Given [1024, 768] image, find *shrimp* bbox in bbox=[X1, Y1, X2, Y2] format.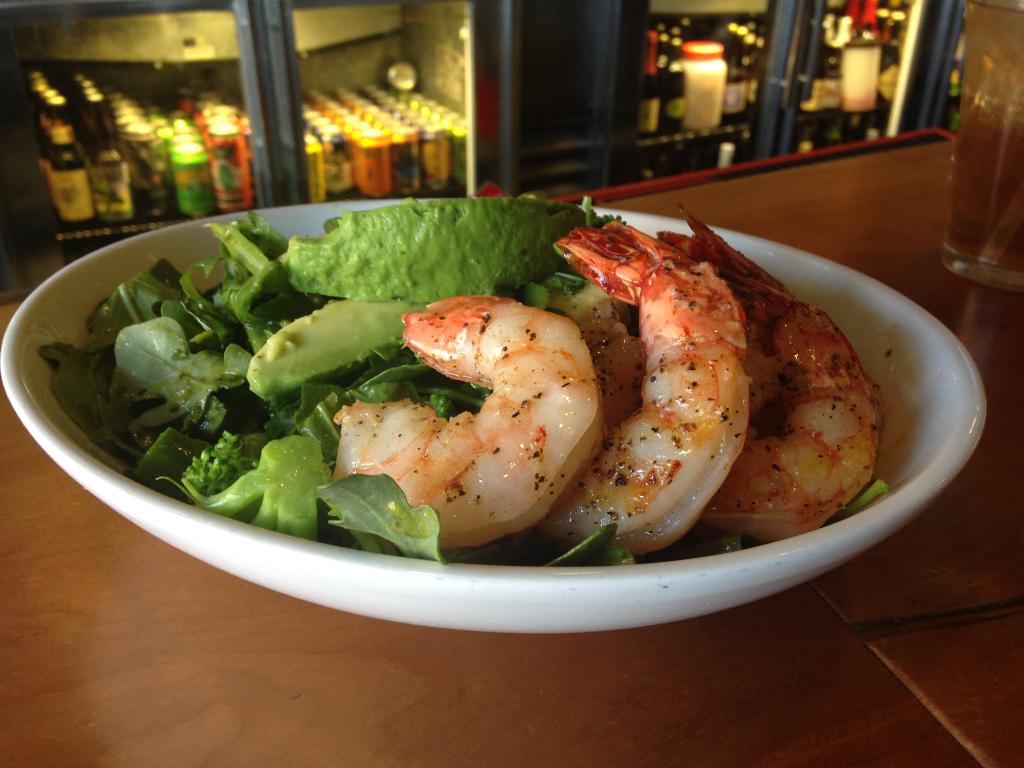
bbox=[333, 298, 598, 558].
